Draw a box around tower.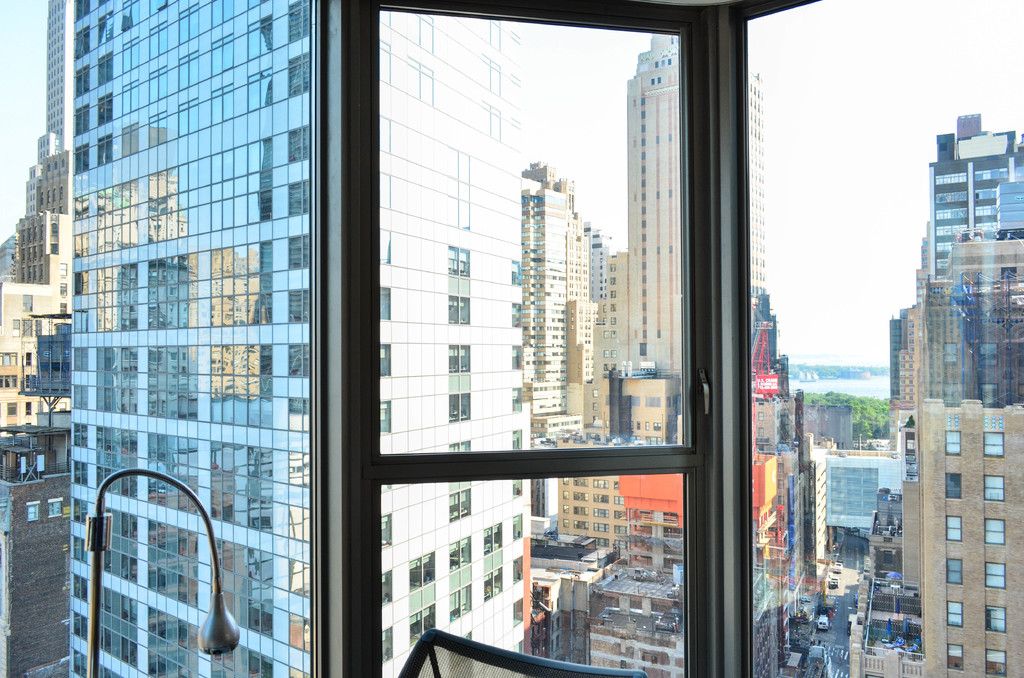
{"left": 624, "top": 15, "right": 781, "bottom": 376}.
